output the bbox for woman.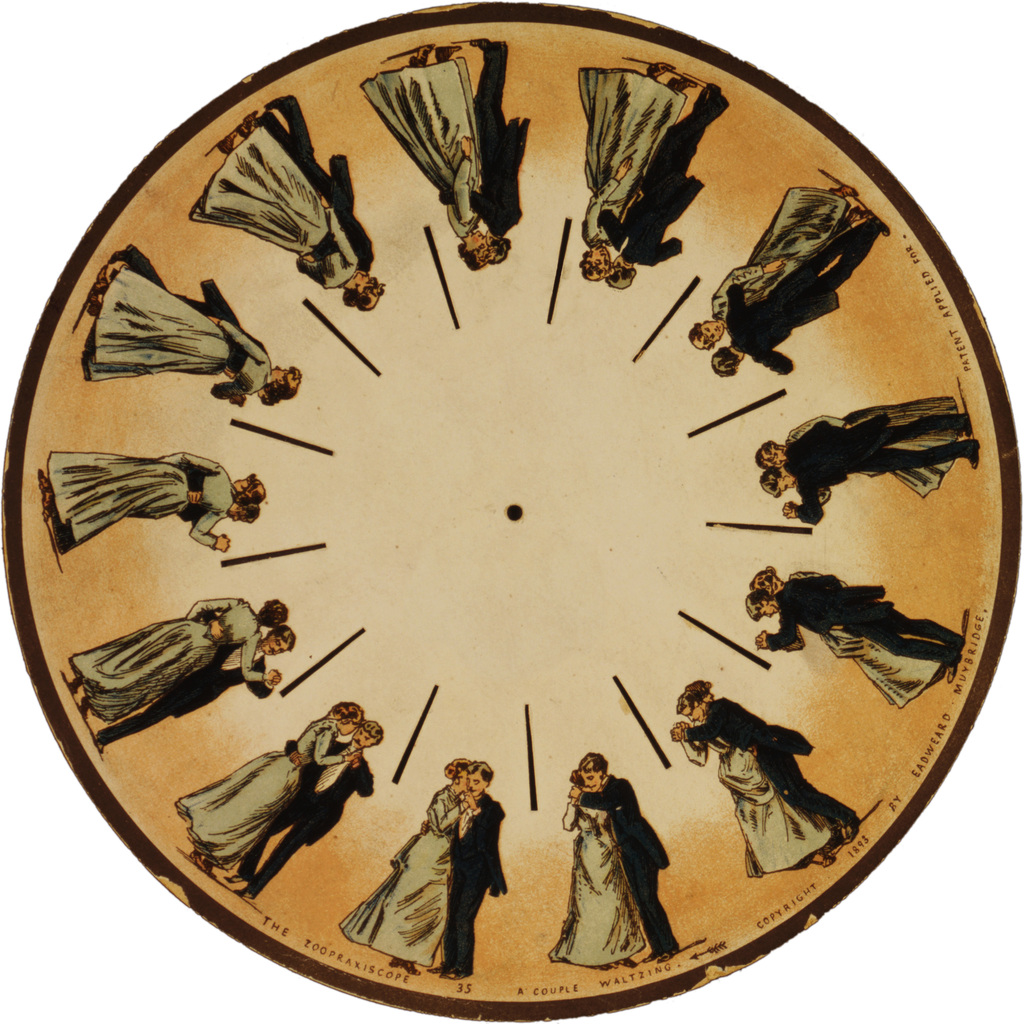
(551,771,650,965).
